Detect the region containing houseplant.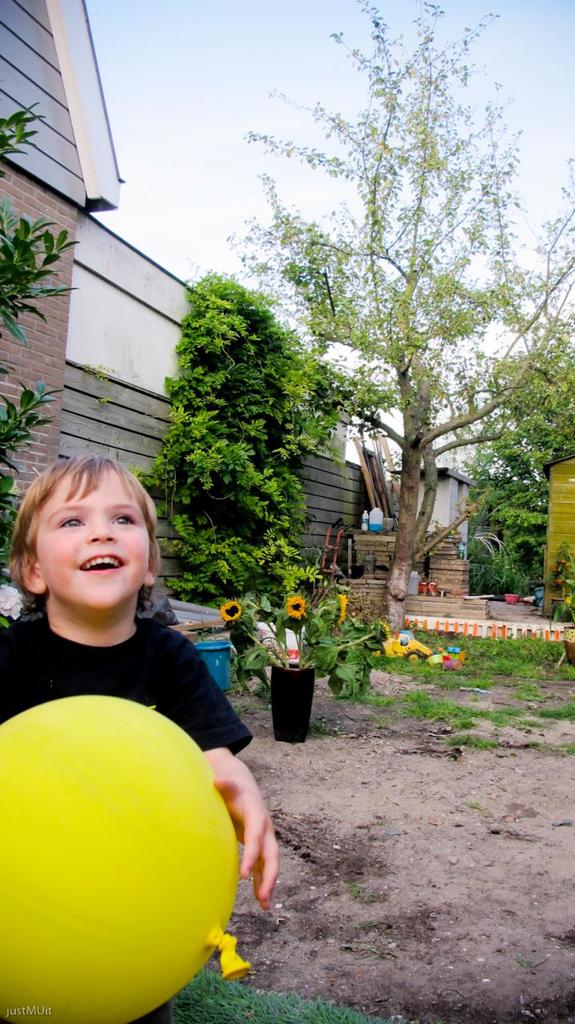
542:543:574:618.
